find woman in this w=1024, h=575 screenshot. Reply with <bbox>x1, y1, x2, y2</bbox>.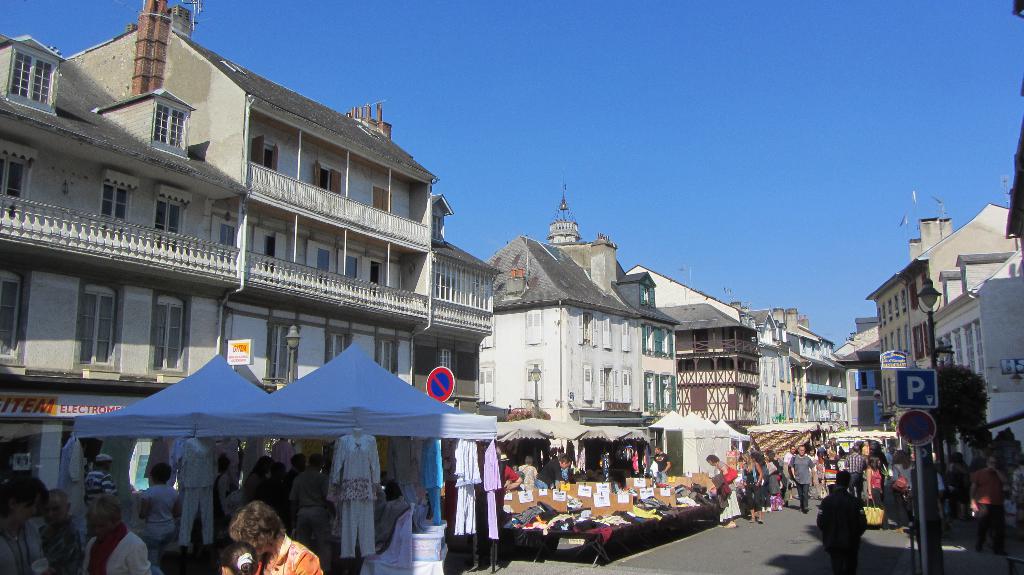
<bbox>754, 452, 772, 512</bbox>.
